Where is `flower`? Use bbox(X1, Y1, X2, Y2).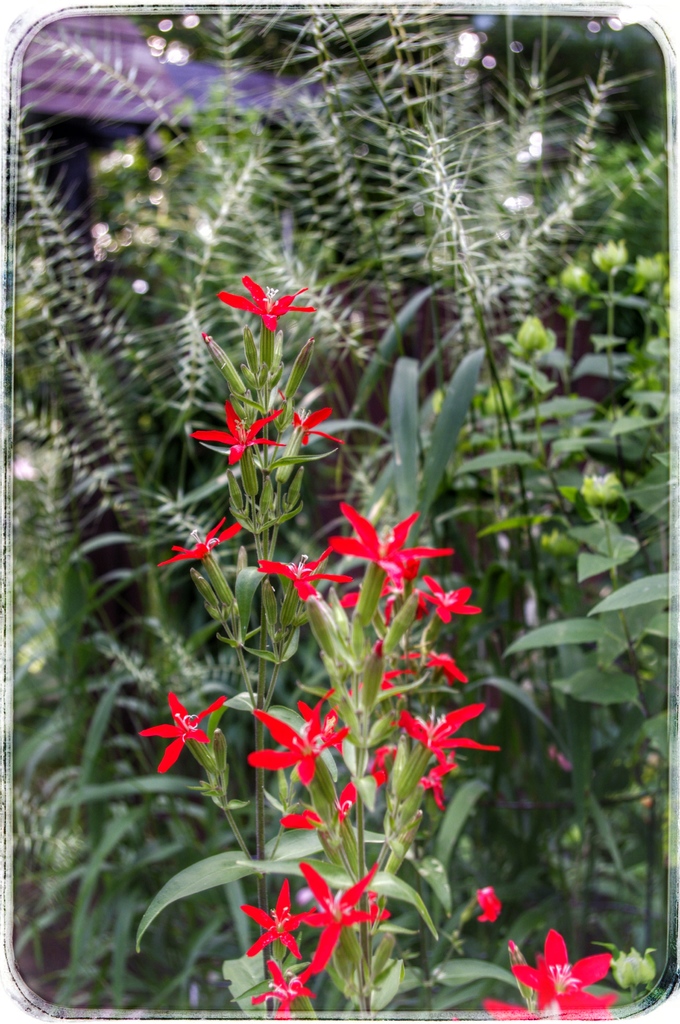
bbox(248, 960, 307, 1014).
